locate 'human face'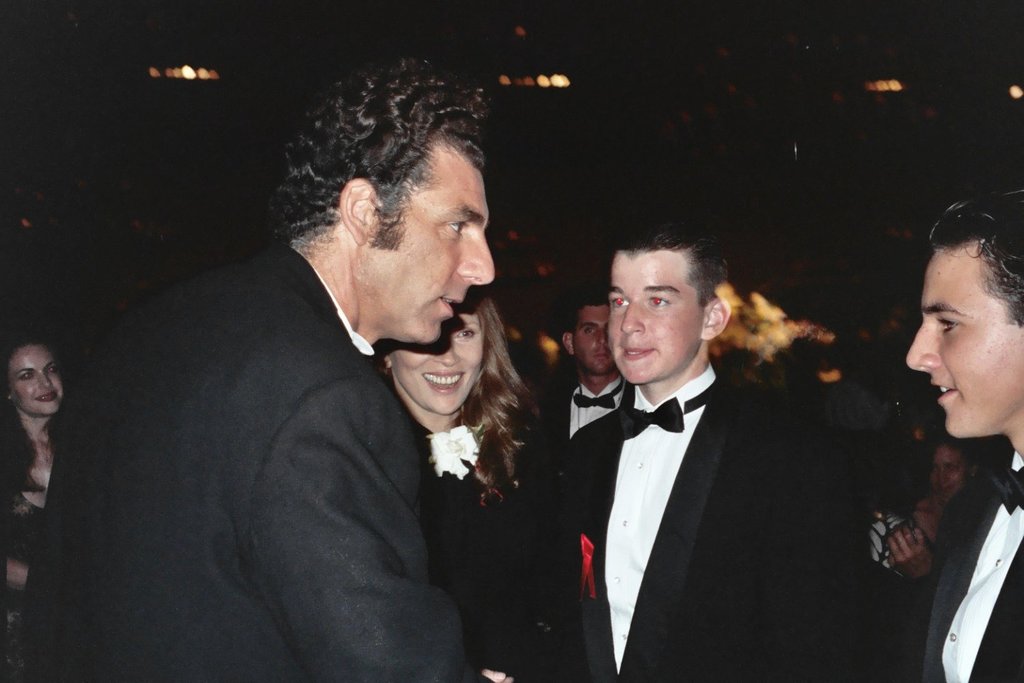
select_region(388, 294, 494, 416)
